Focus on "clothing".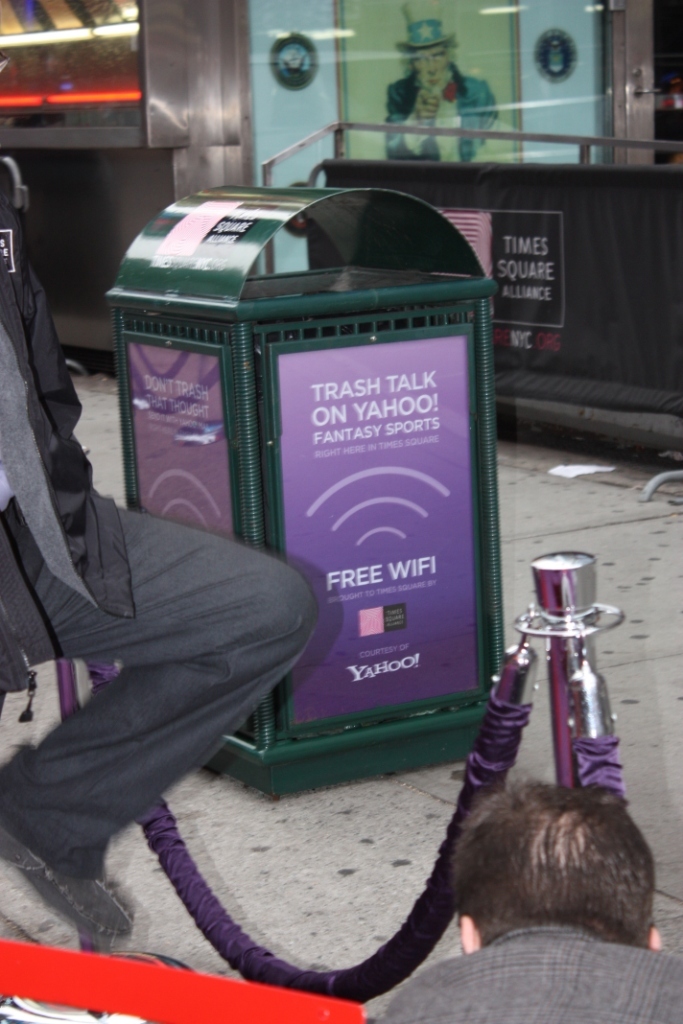
Focused at <box>369,920,682,1023</box>.
